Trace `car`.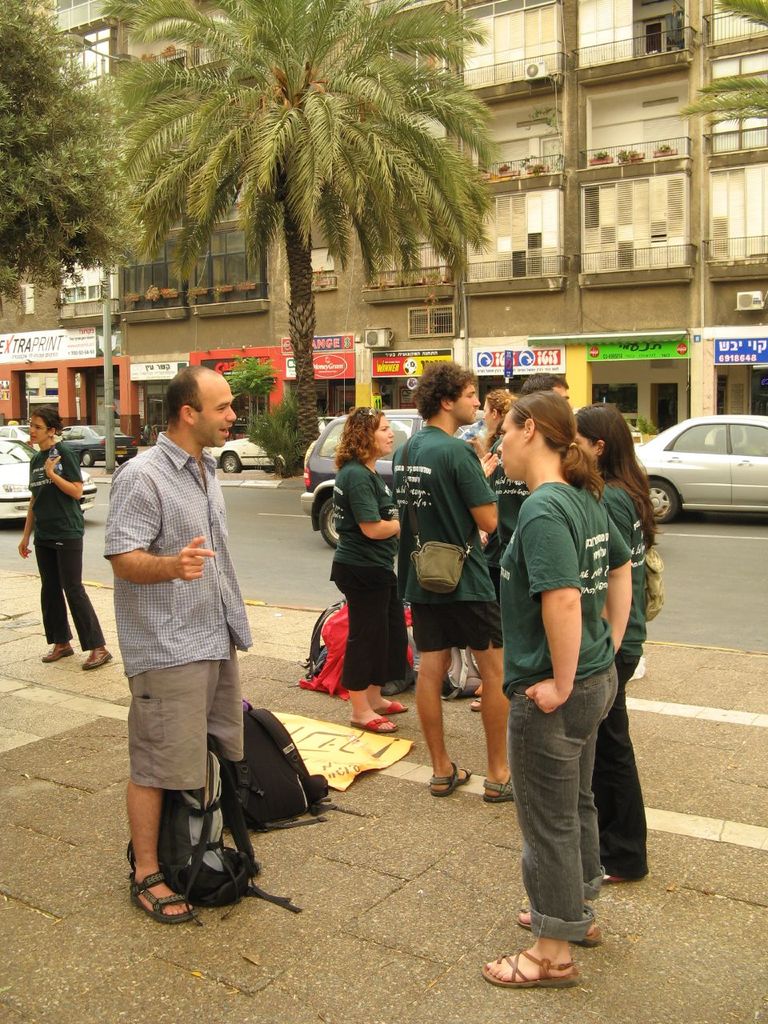
Traced to <box>302,408,500,547</box>.
